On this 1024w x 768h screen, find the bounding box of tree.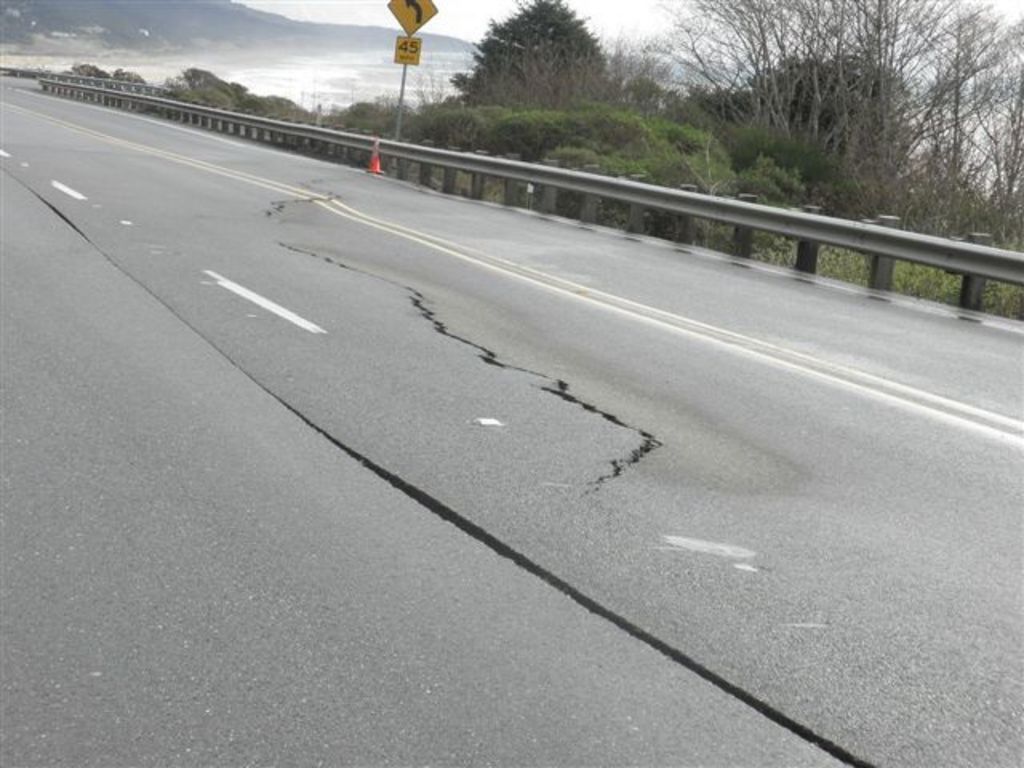
Bounding box: box(248, 91, 310, 128).
